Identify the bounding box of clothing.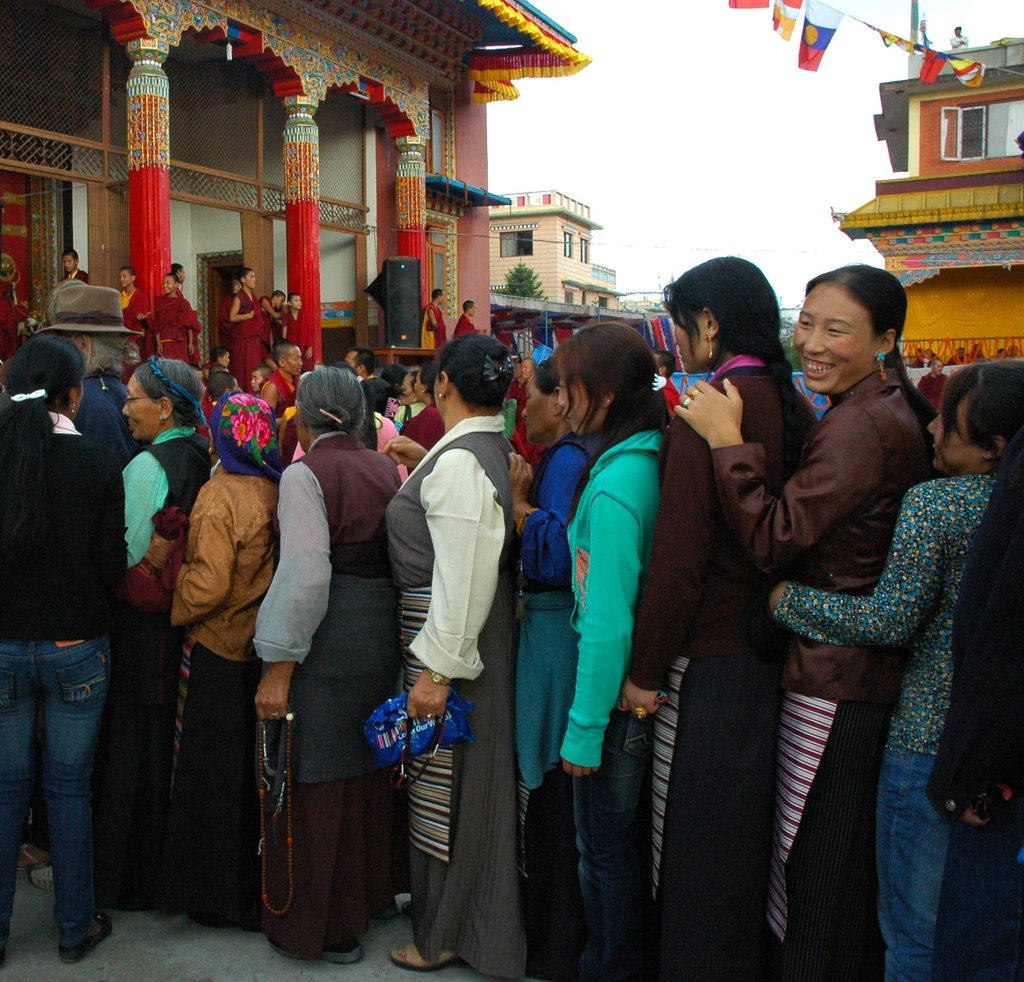
<region>420, 302, 447, 348</region>.
